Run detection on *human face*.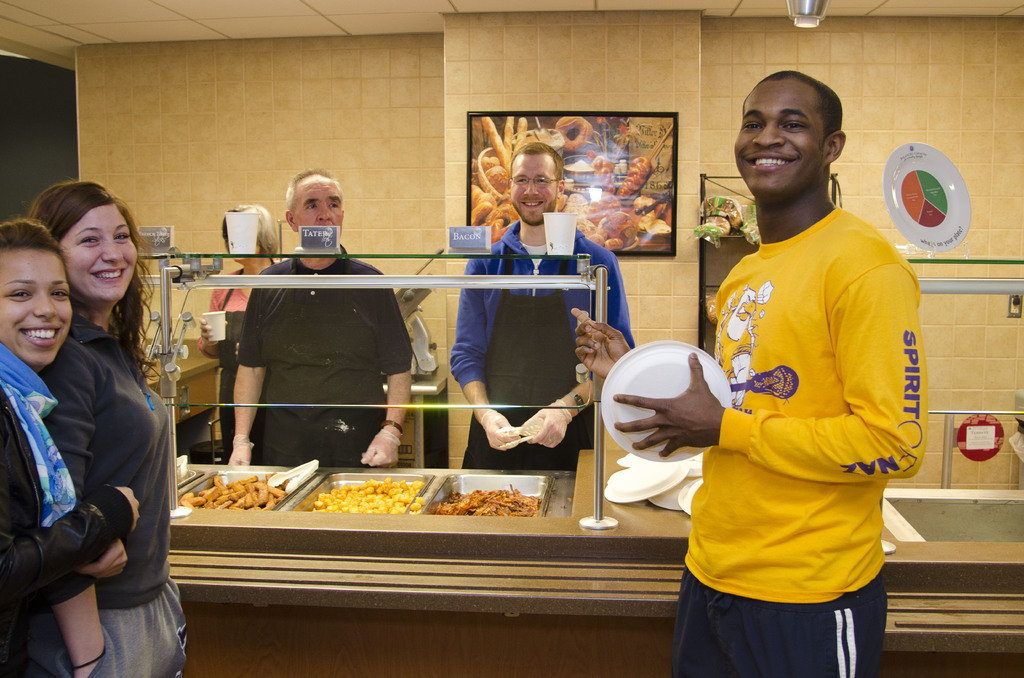
Result: 509/156/557/222.
